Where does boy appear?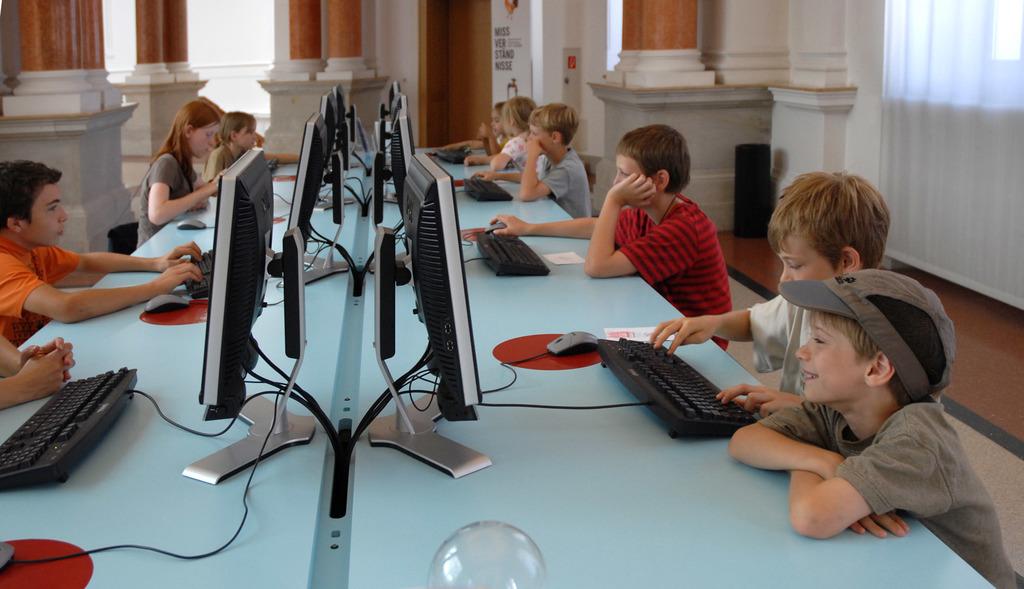
Appears at select_region(0, 327, 81, 411).
